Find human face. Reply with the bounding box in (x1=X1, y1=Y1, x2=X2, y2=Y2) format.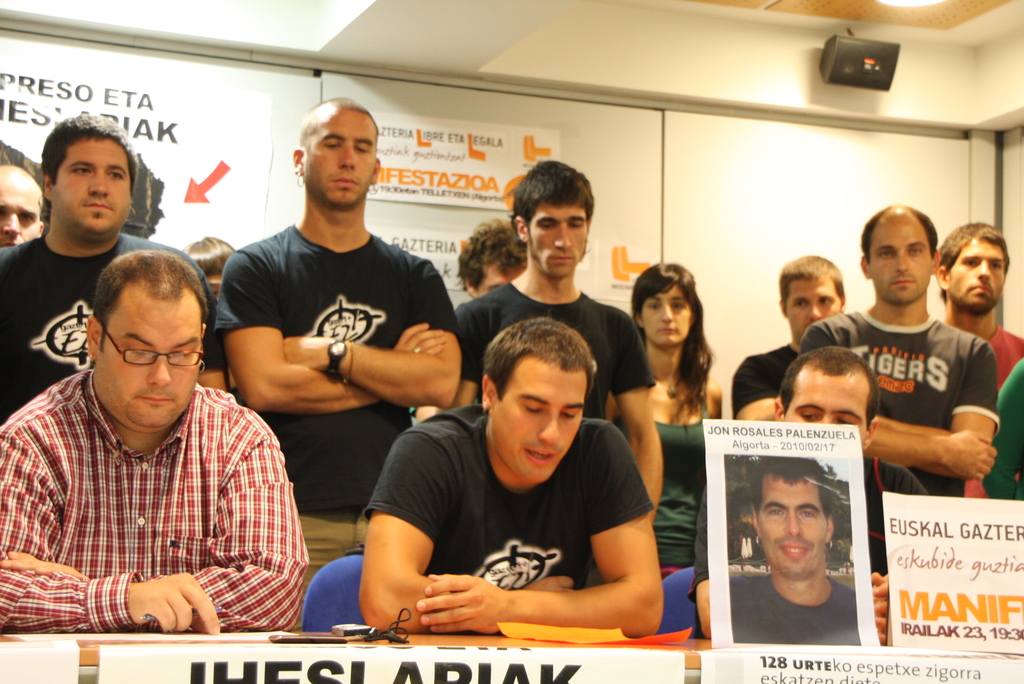
(x1=484, y1=352, x2=584, y2=480).
